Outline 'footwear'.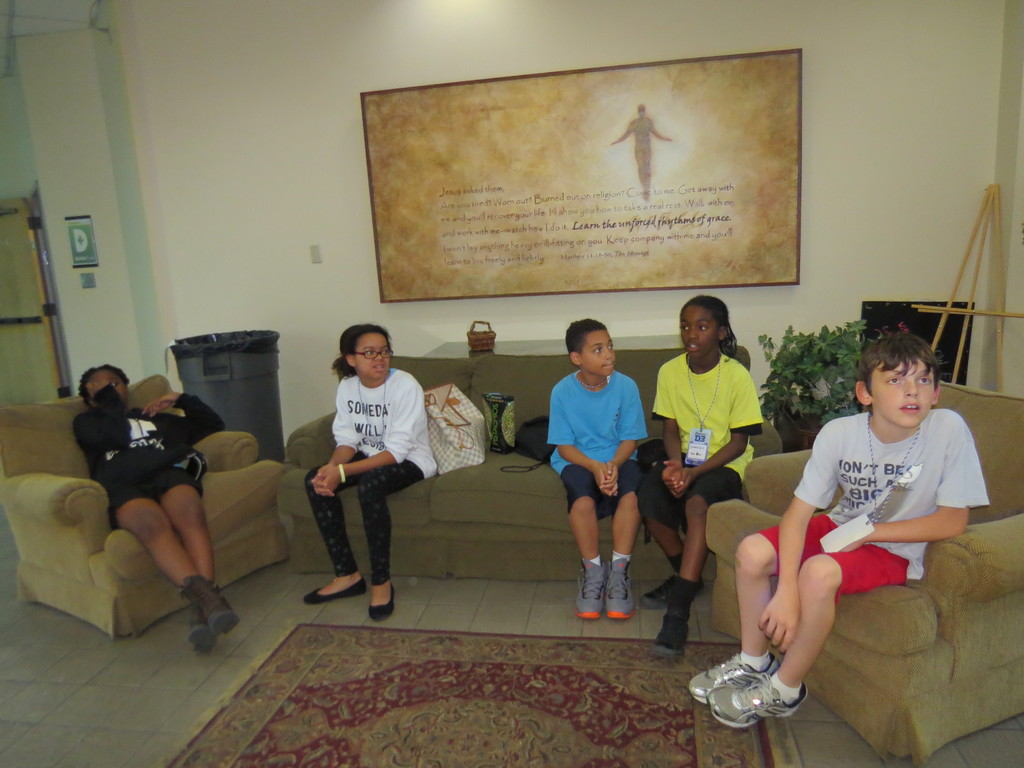
Outline: bbox(652, 611, 689, 657).
